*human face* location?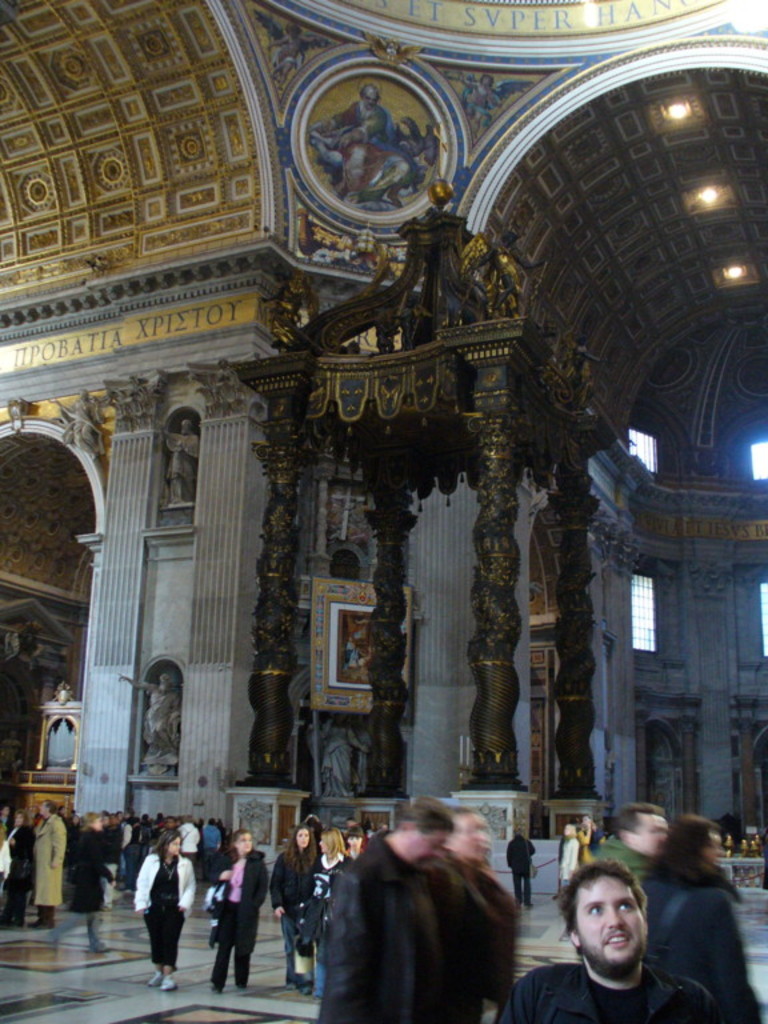
left=167, top=835, right=183, bottom=856
